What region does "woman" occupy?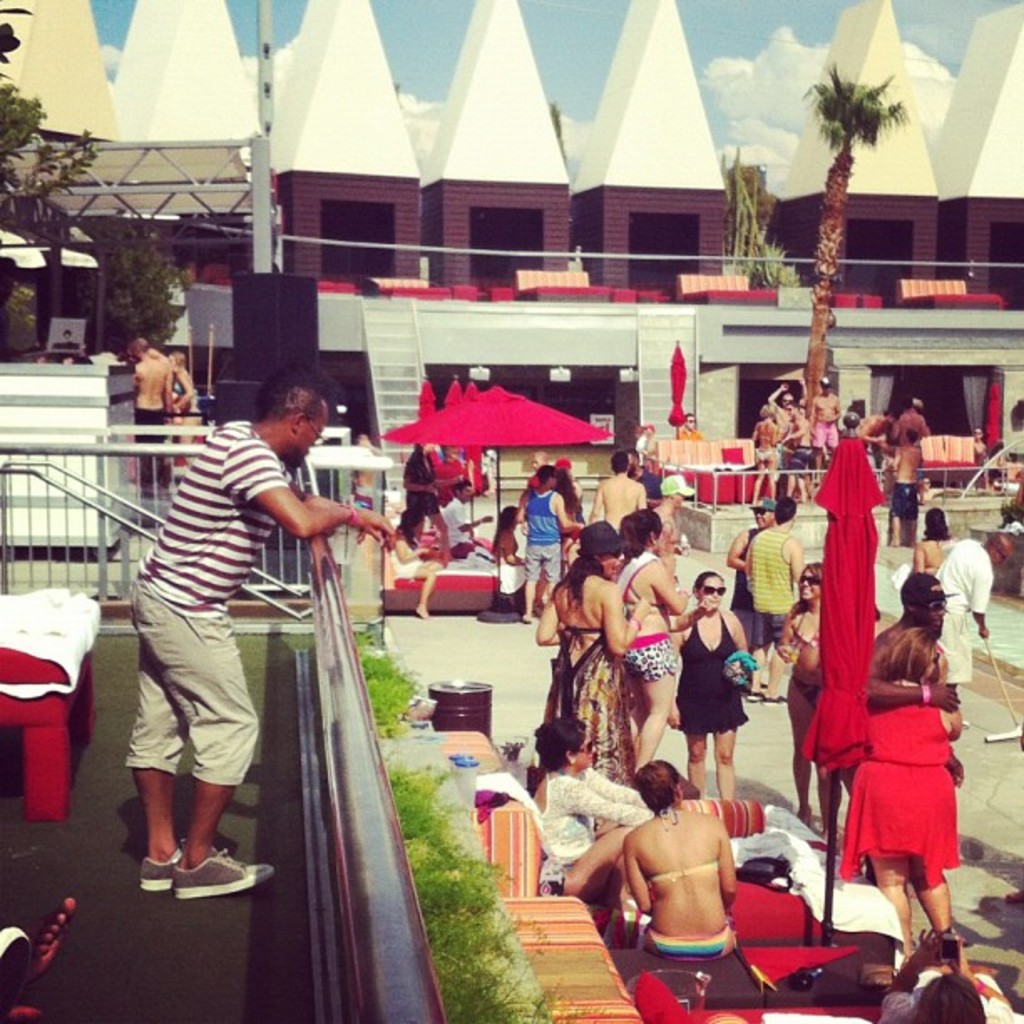
[left=626, top=755, right=736, bottom=955].
